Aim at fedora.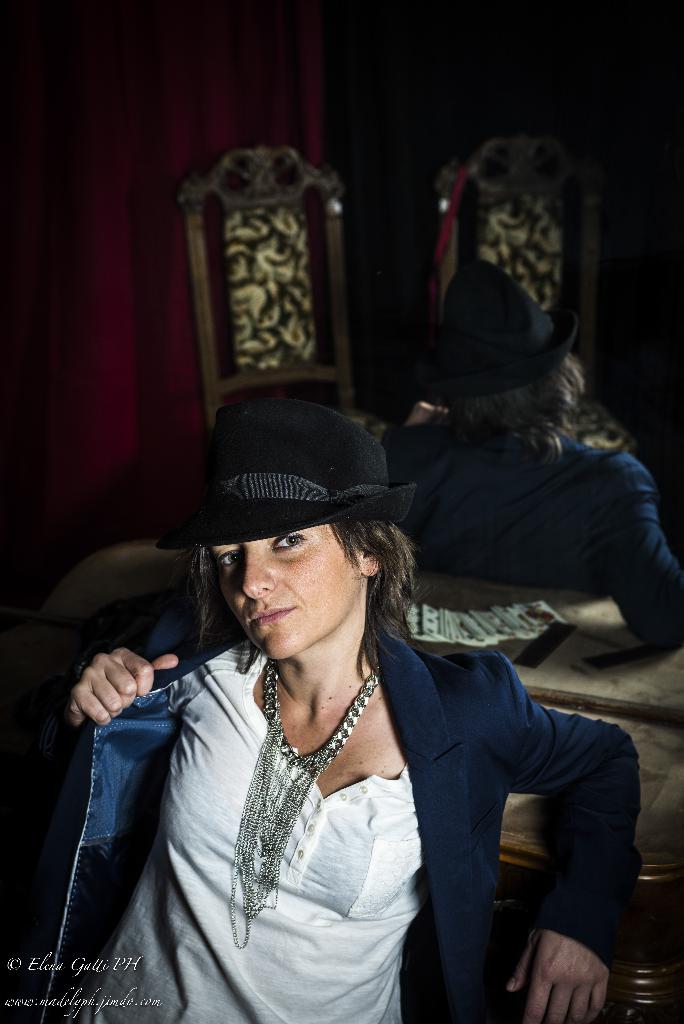
Aimed at select_region(423, 266, 583, 392).
